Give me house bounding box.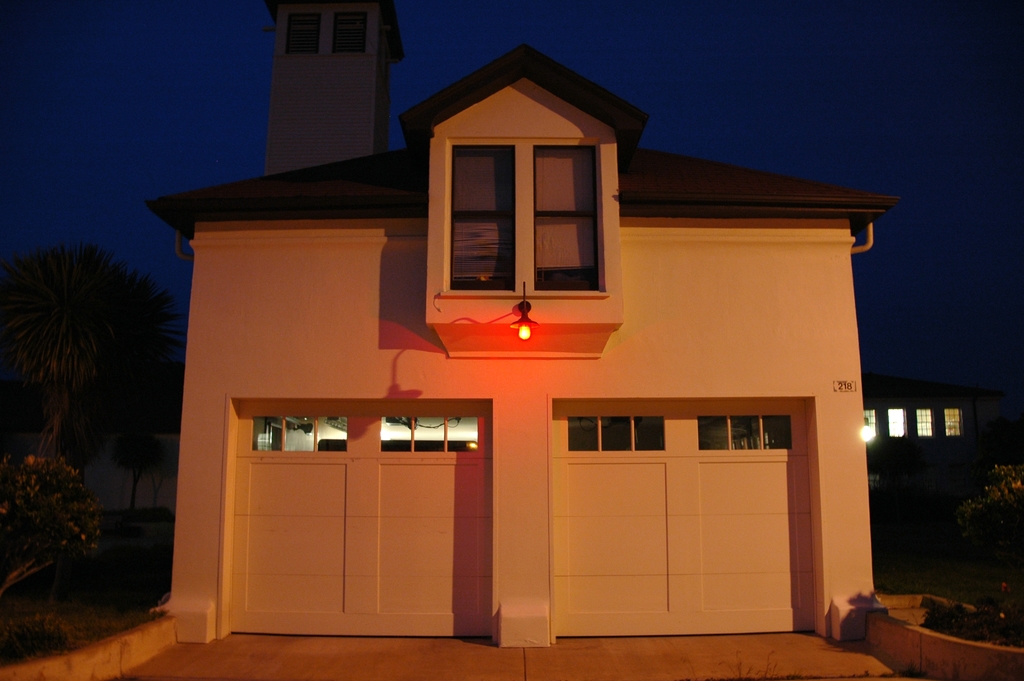
(left=861, top=377, right=994, bottom=505).
